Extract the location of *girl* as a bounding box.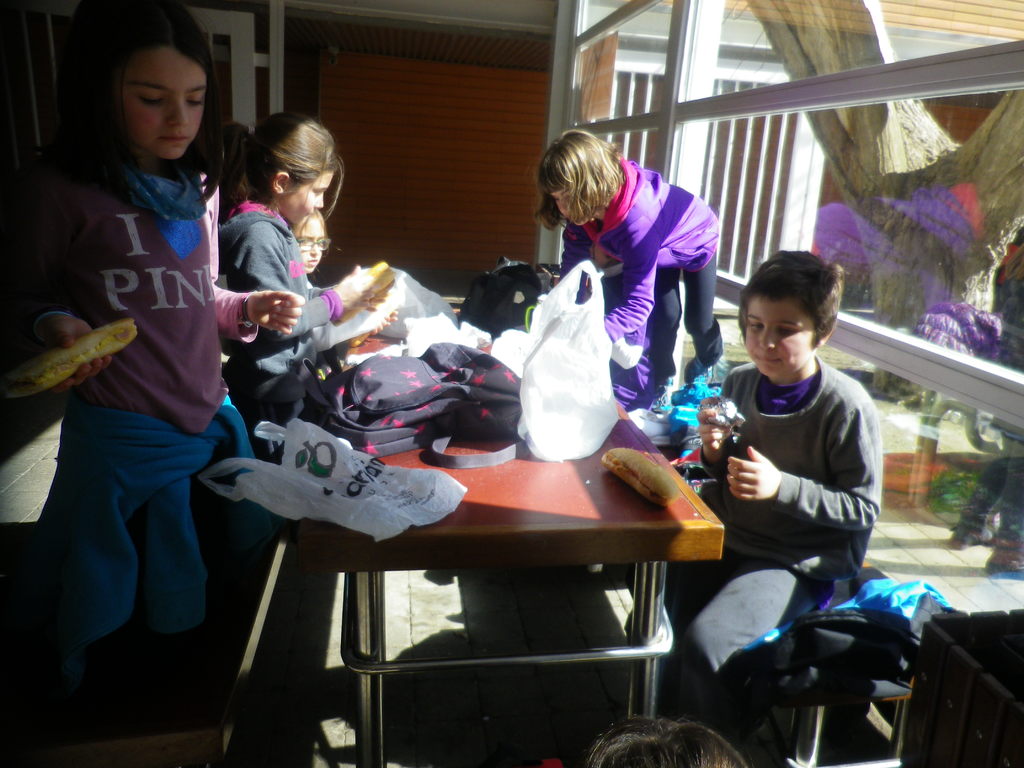
222/104/390/454.
